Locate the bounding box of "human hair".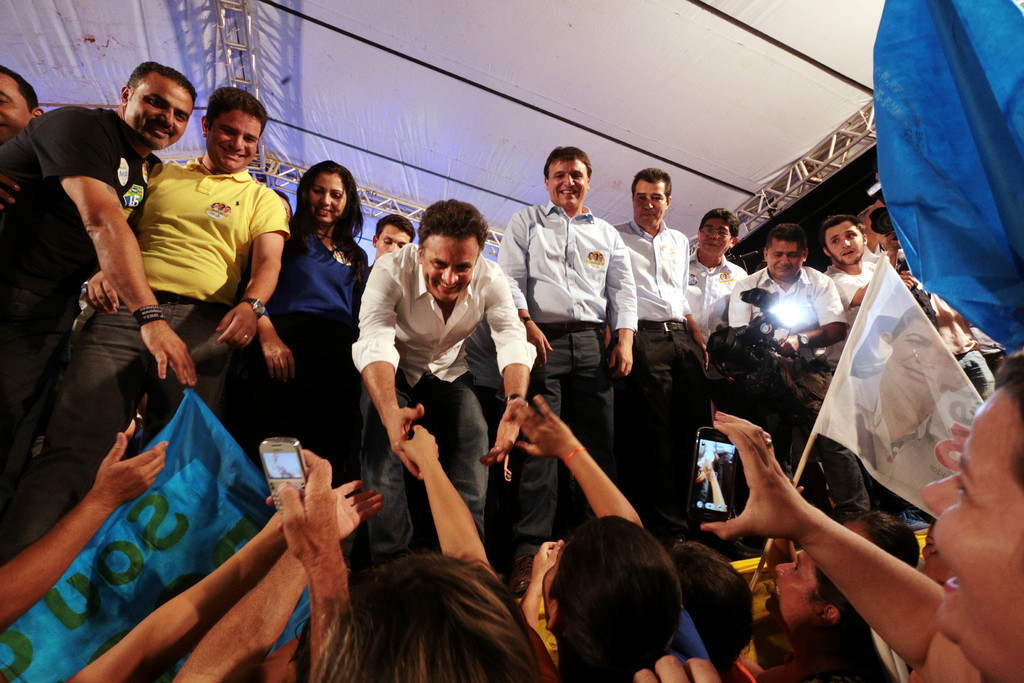
Bounding box: [left=823, top=217, right=851, bottom=242].
